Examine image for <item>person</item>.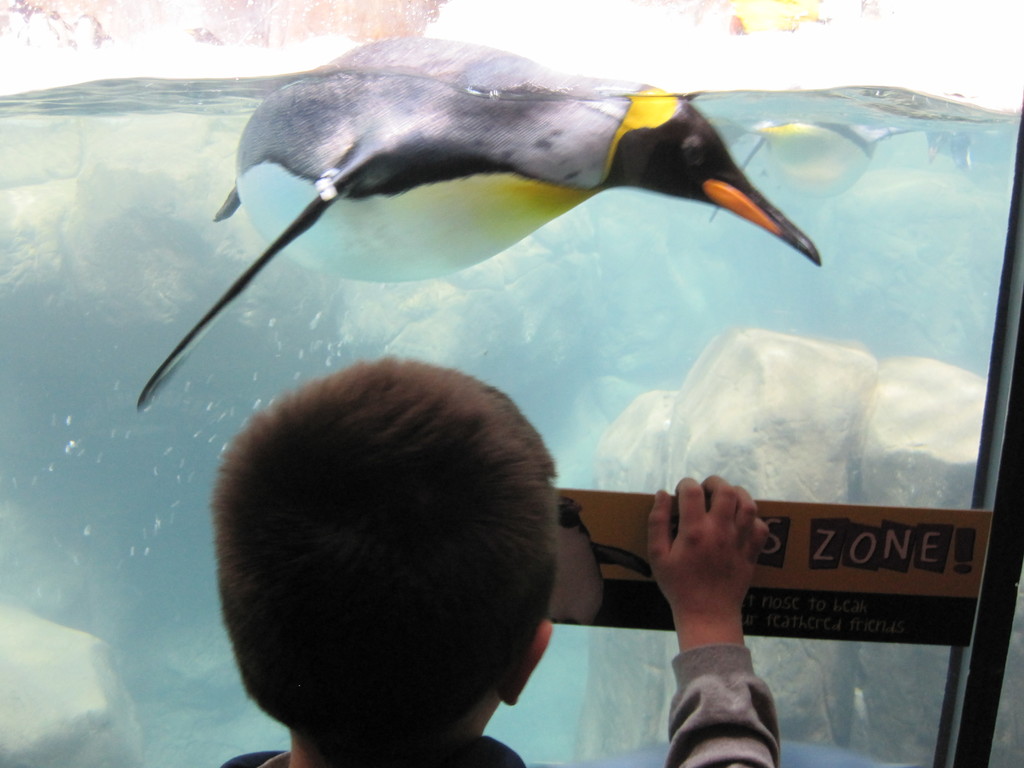
Examination result: (219,358,780,767).
